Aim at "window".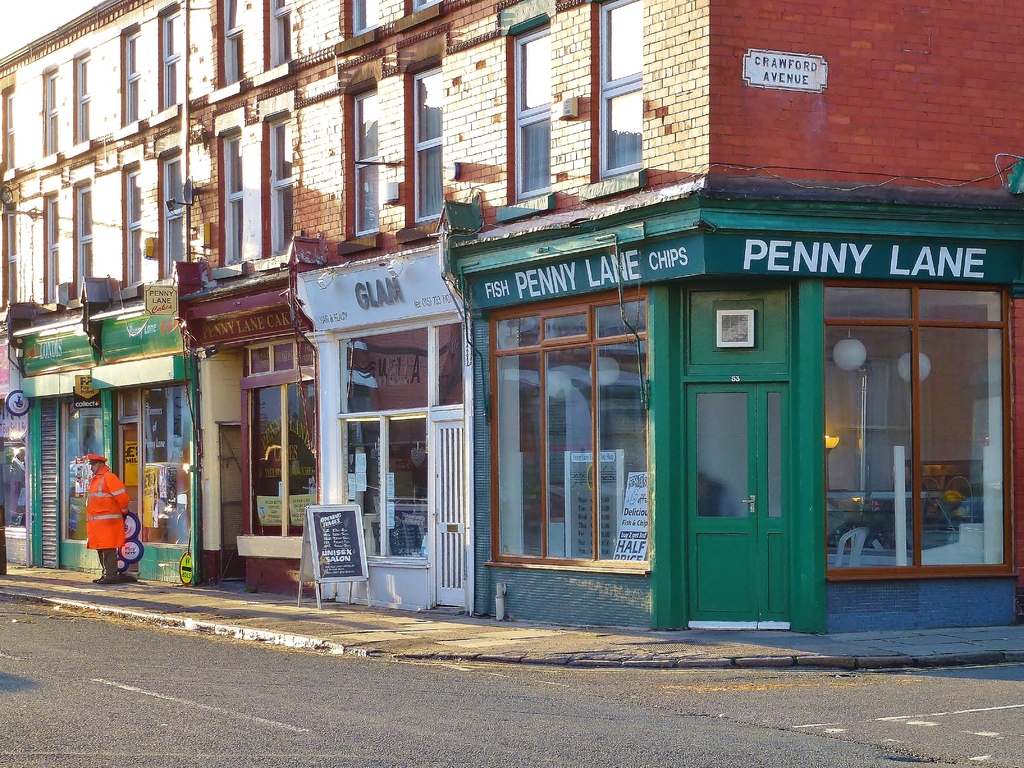
Aimed at select_region(349, 0, 380, 40).
